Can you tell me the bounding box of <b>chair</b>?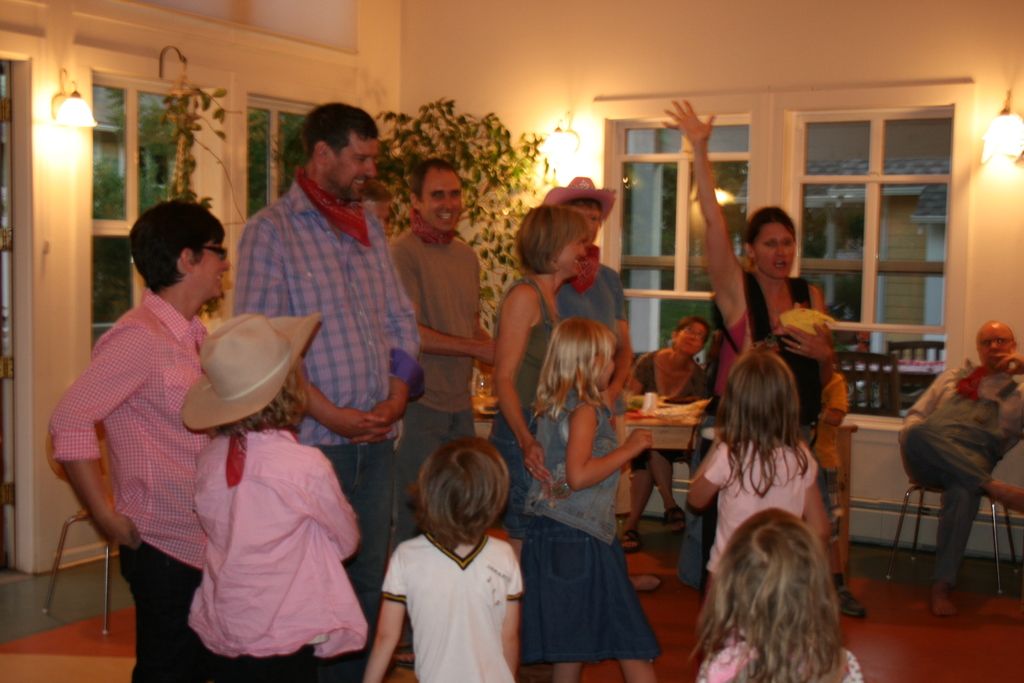
box(836, 352, 911, 416).
